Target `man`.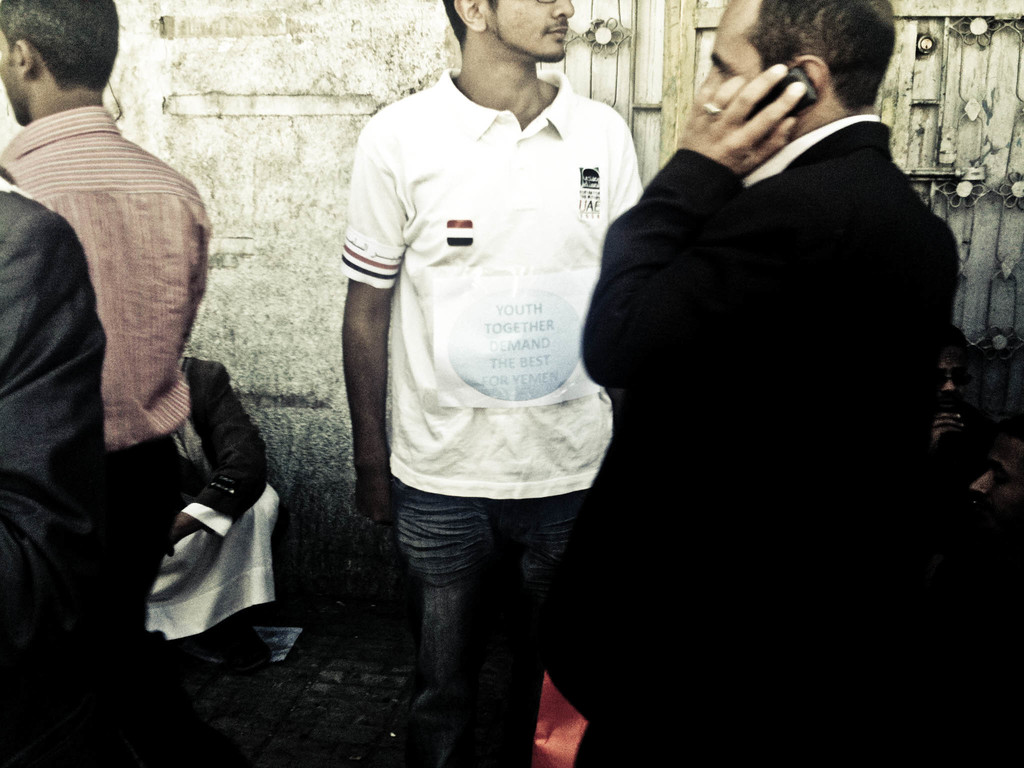
Target region: (0, 172, 108, 767).
